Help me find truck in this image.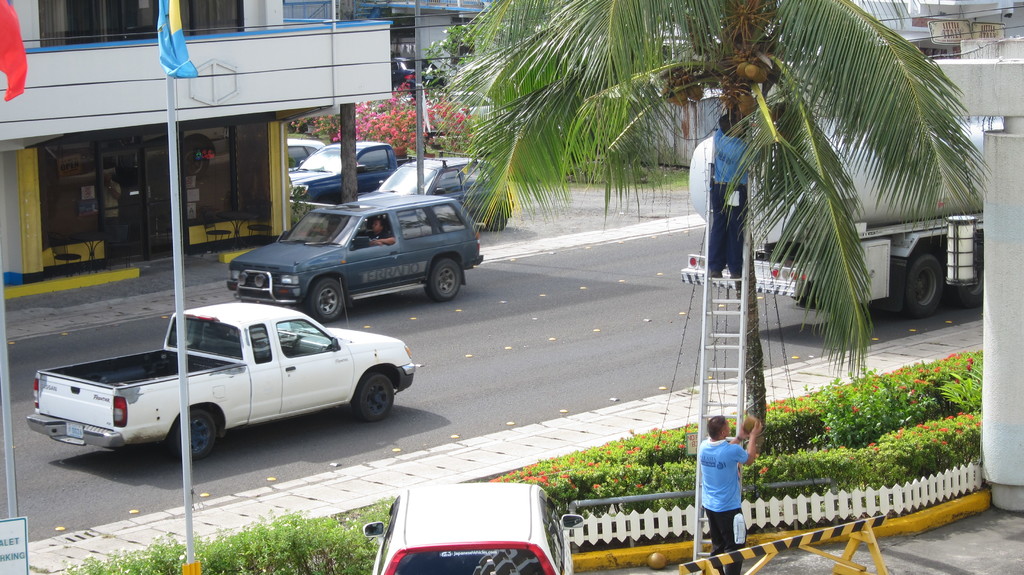
Found it: (x1=284, y1=144, x2=424, y2=205).
